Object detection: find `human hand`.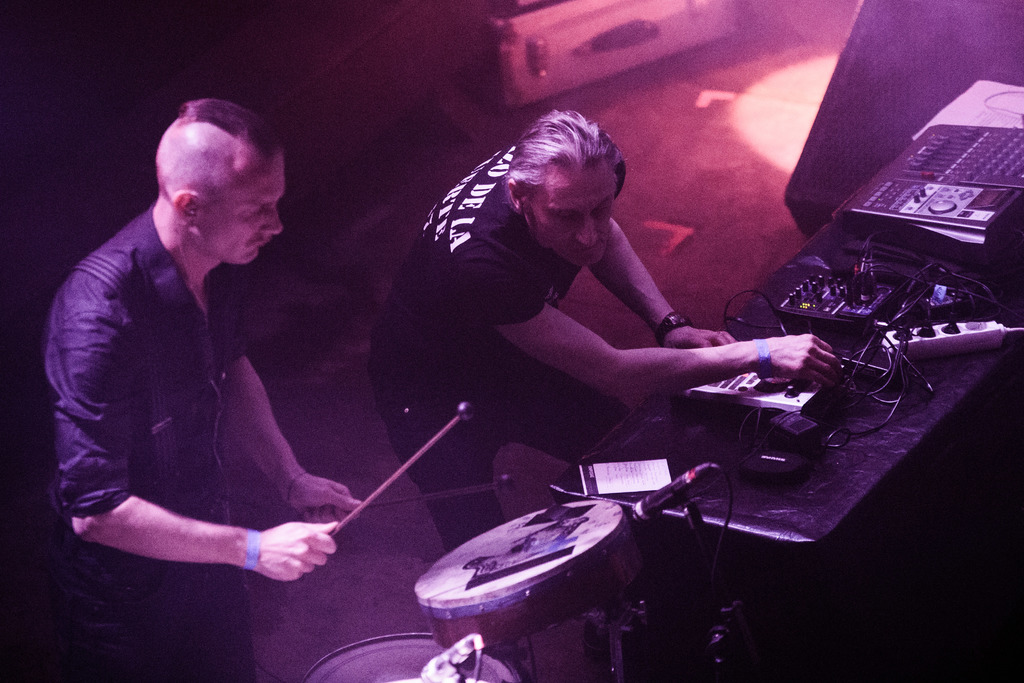
rect(282, 474, 364, 528).
